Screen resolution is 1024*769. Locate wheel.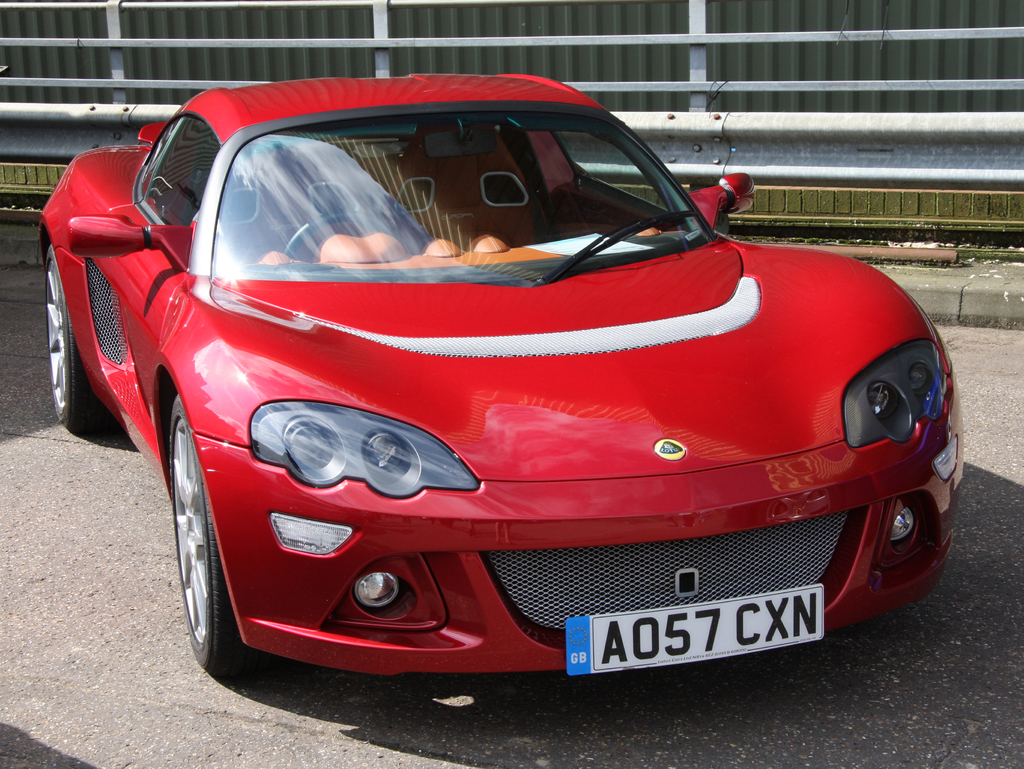
bbox=(162, 391, 286, 681).
